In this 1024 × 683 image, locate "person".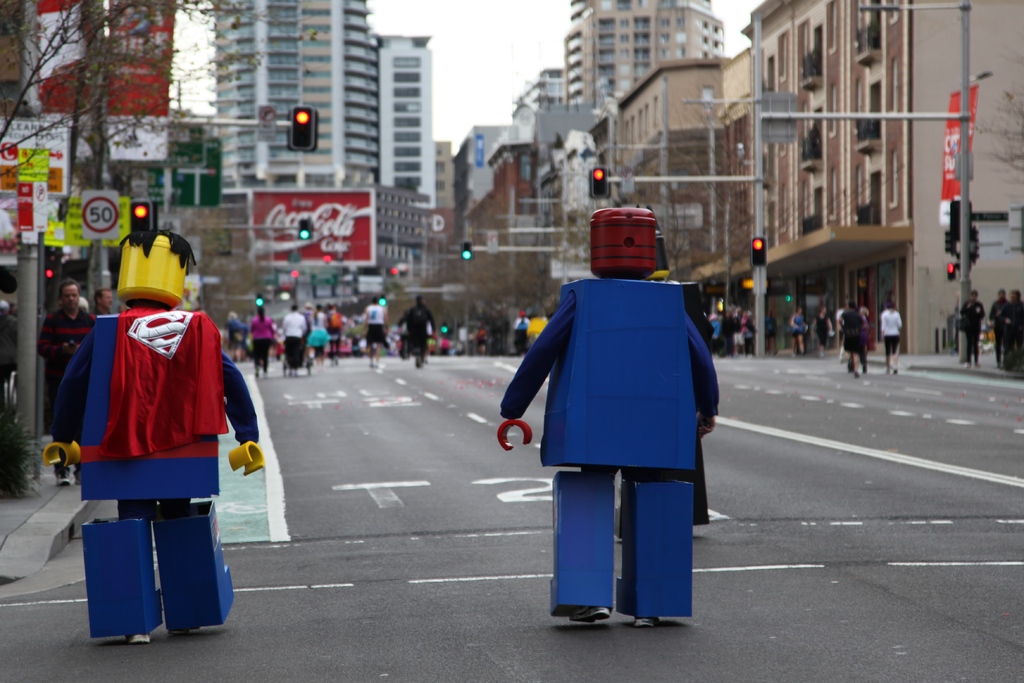
Bounding box: left=92, top=286, right=116, bottom=315.
